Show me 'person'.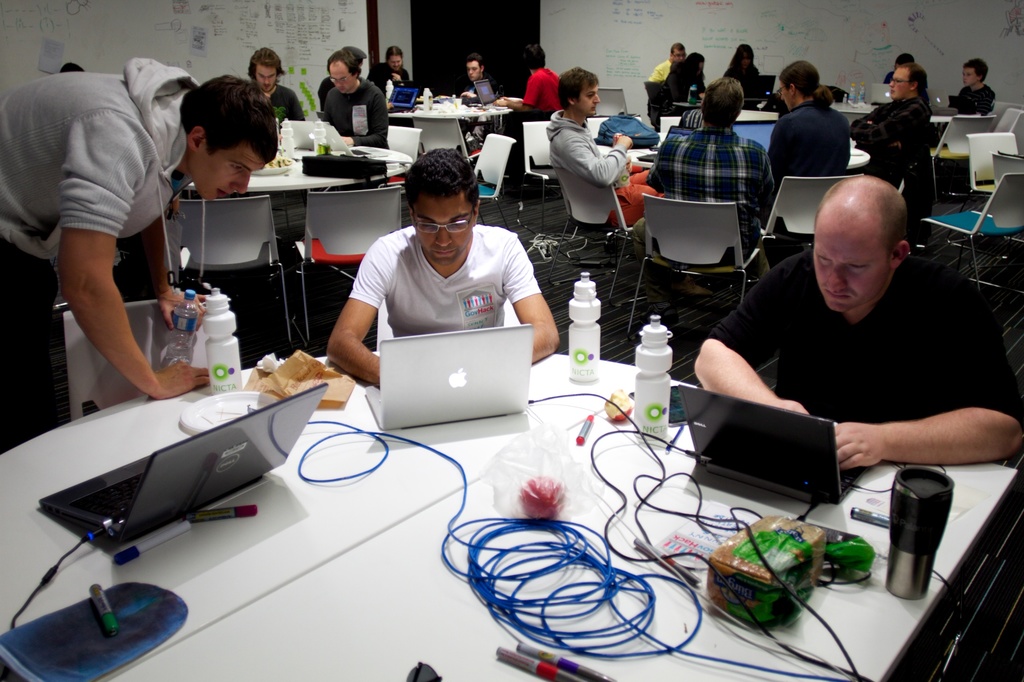
'person' is here: bbox(851, 64, 935, 189).
